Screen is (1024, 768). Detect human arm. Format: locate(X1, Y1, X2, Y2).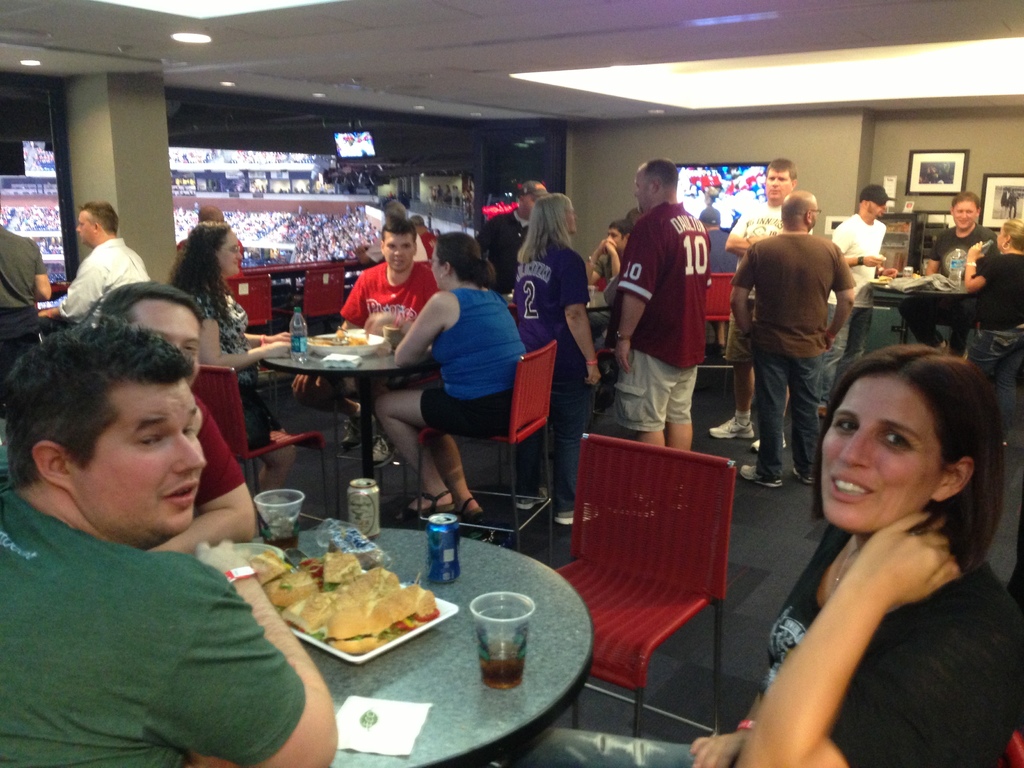
locate(683, 681, 762, 767).
